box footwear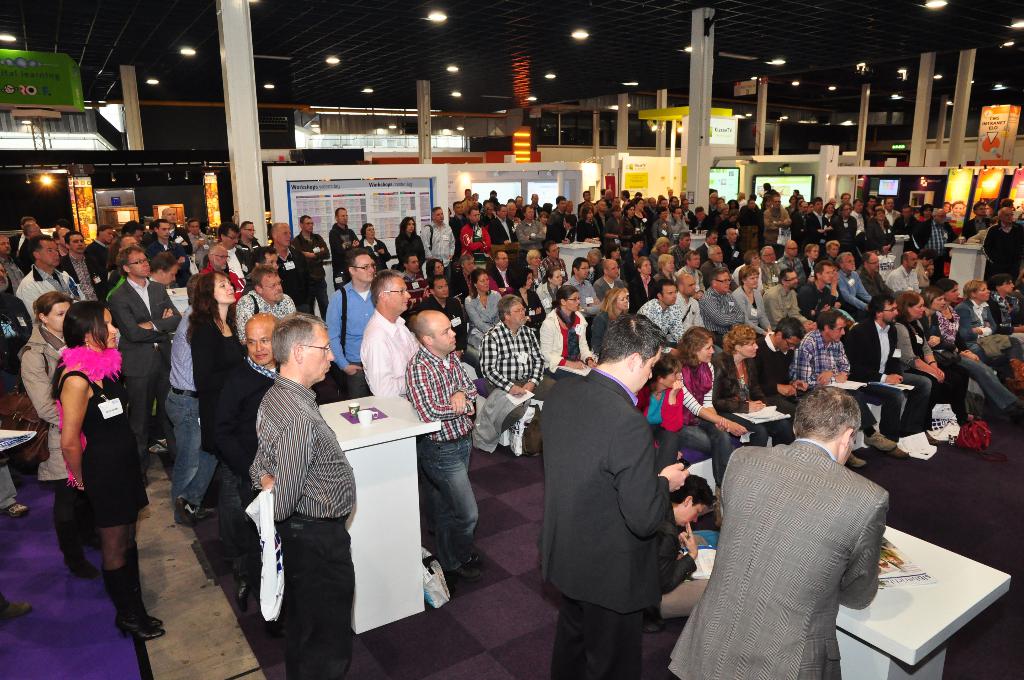
[894, 447, 906, 458]
